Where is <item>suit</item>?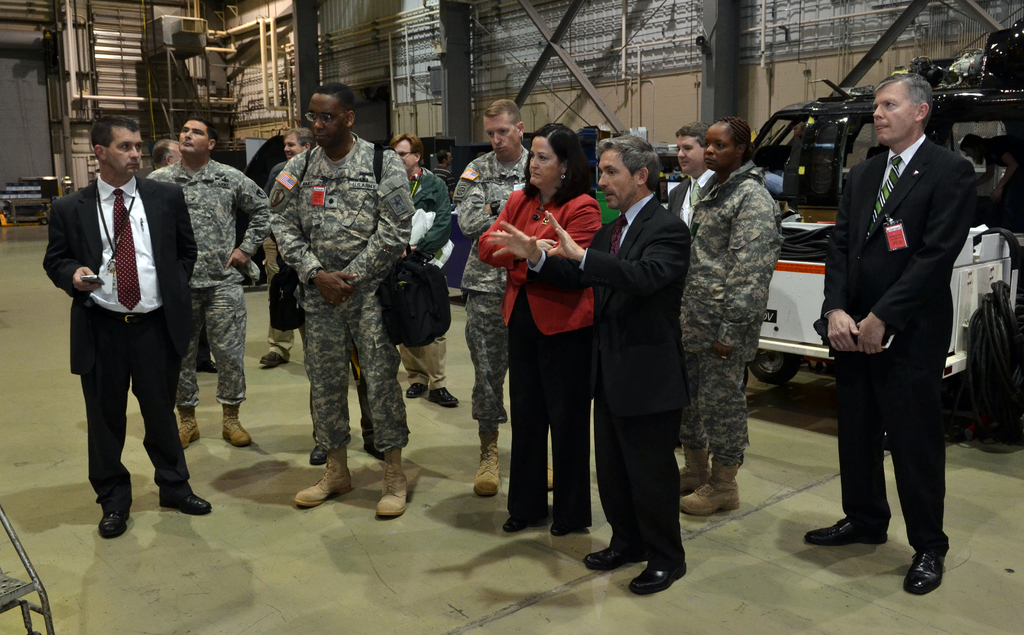
x1=824, y1=135, x2=980, y2=550.
